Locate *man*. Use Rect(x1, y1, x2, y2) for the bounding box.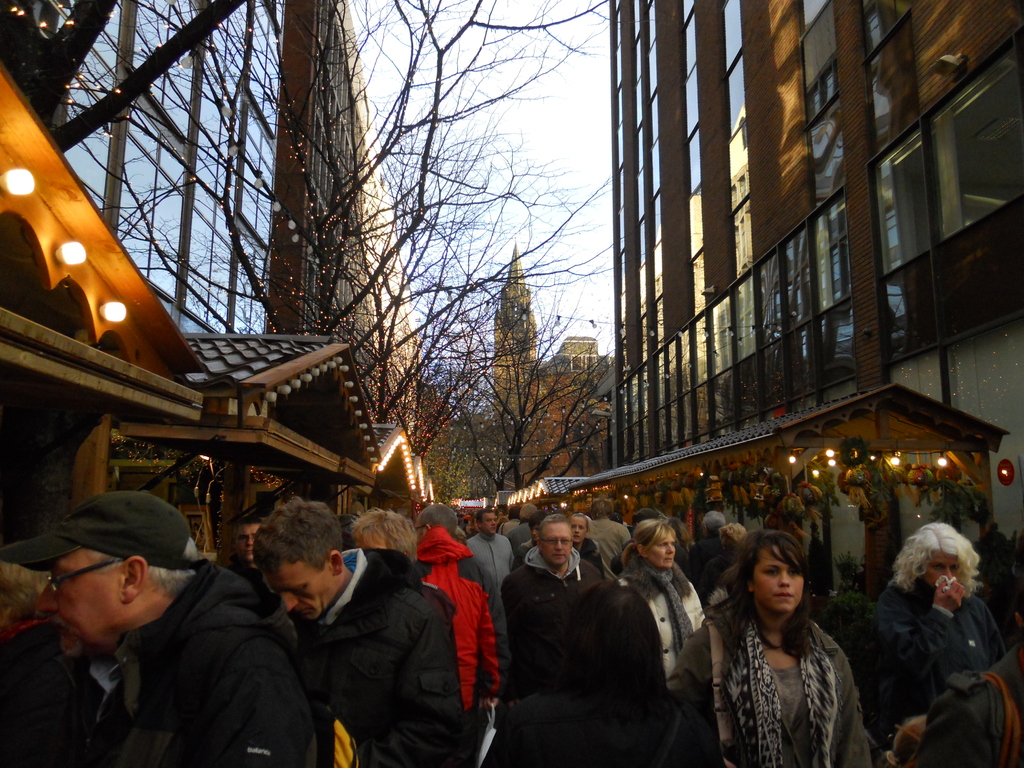
Rect(499, 511, 623, 695).
